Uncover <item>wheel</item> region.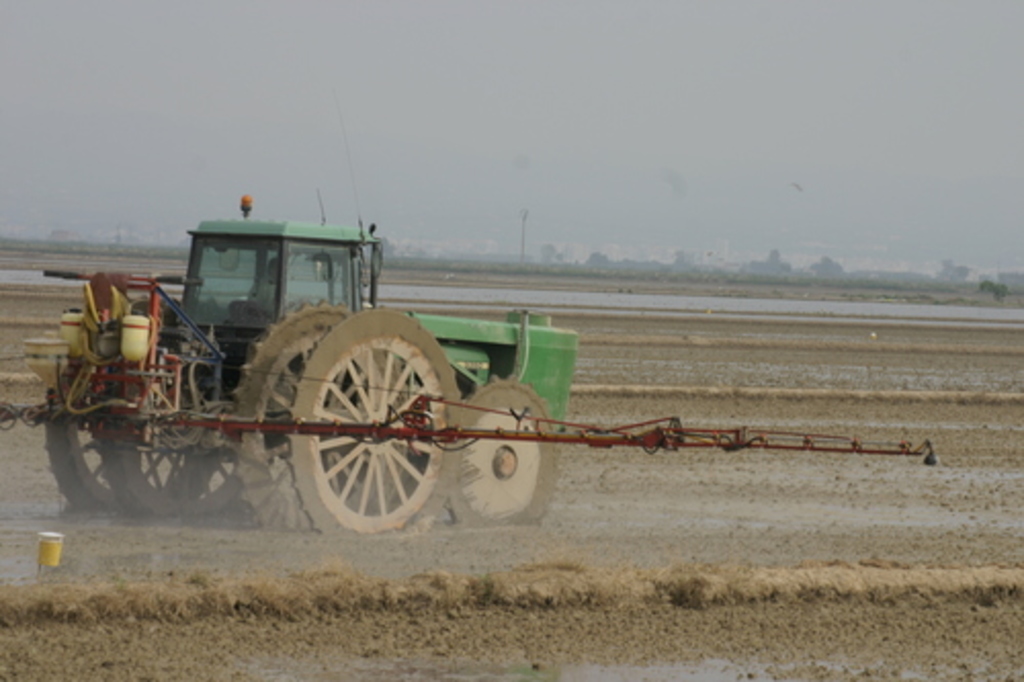
Uncovered: crop(43, 383, 180, 520).
